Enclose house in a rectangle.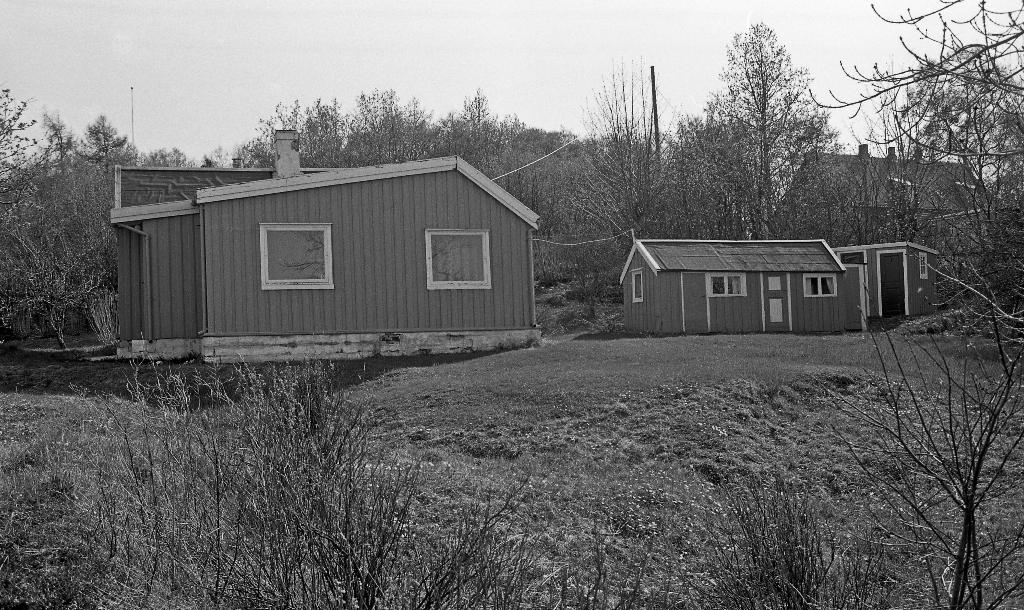
select_region(120, 132, 545, 358).
